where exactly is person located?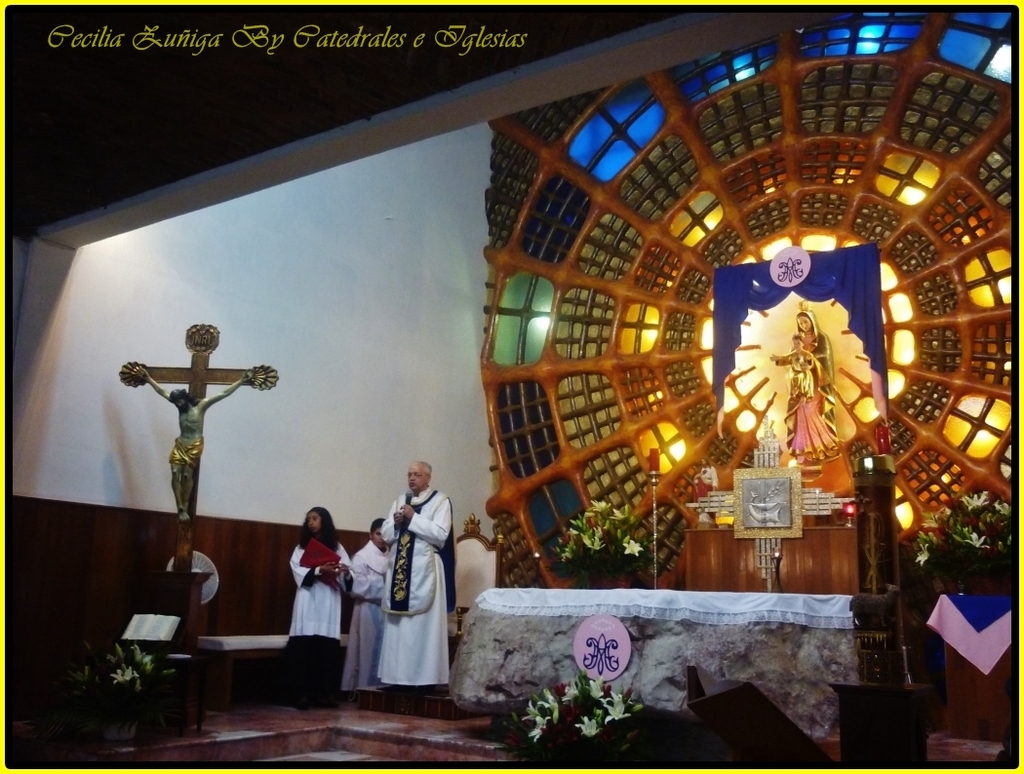
Its bounding box is (x1=777, y1=312, x2=837, y2=459).
